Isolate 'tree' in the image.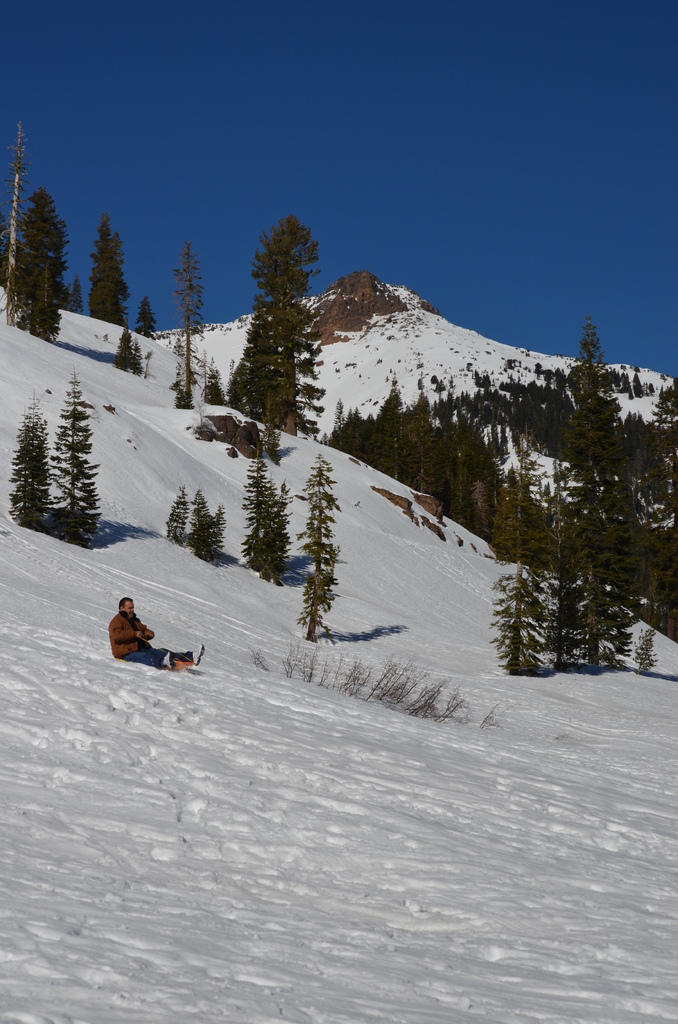
Isolated region: [258, 420, 282, 469].
